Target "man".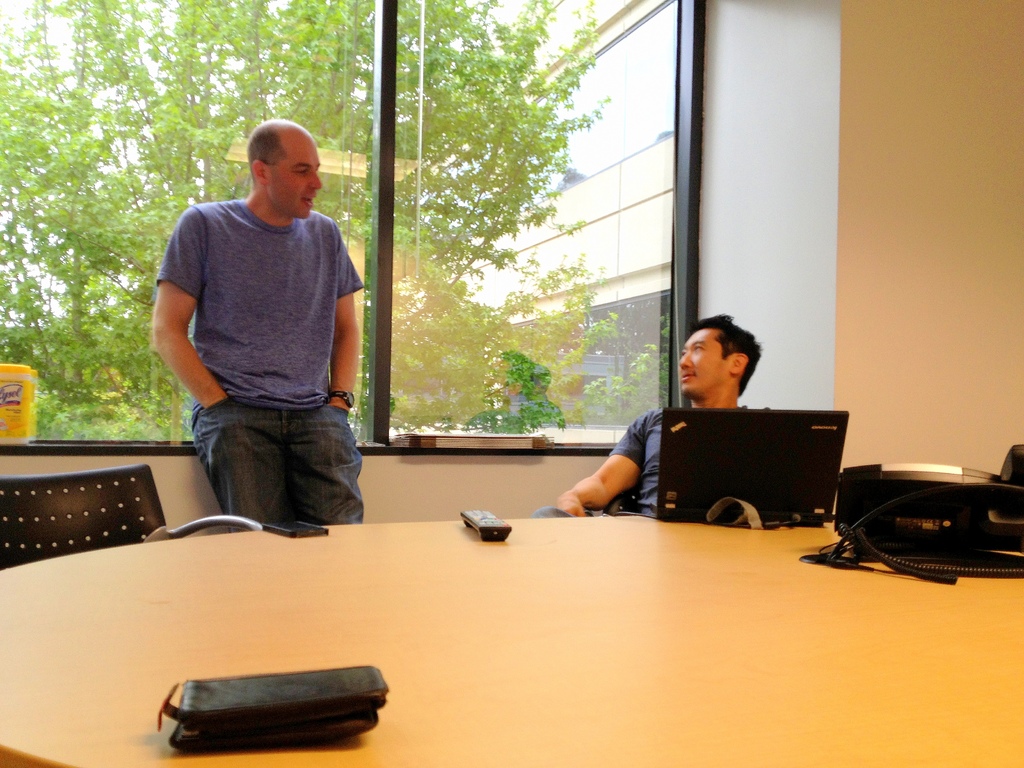
Target region: box(143, 100, 383, 544).
